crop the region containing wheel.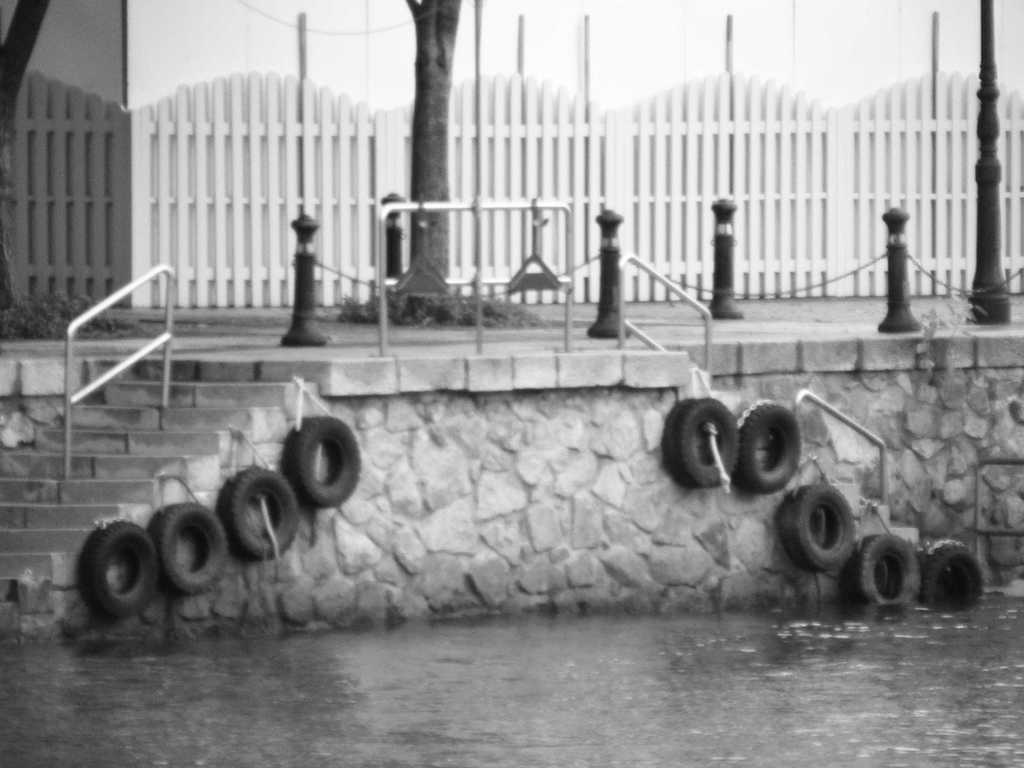
Crop region: BBox(851, 531, 922, 609).
